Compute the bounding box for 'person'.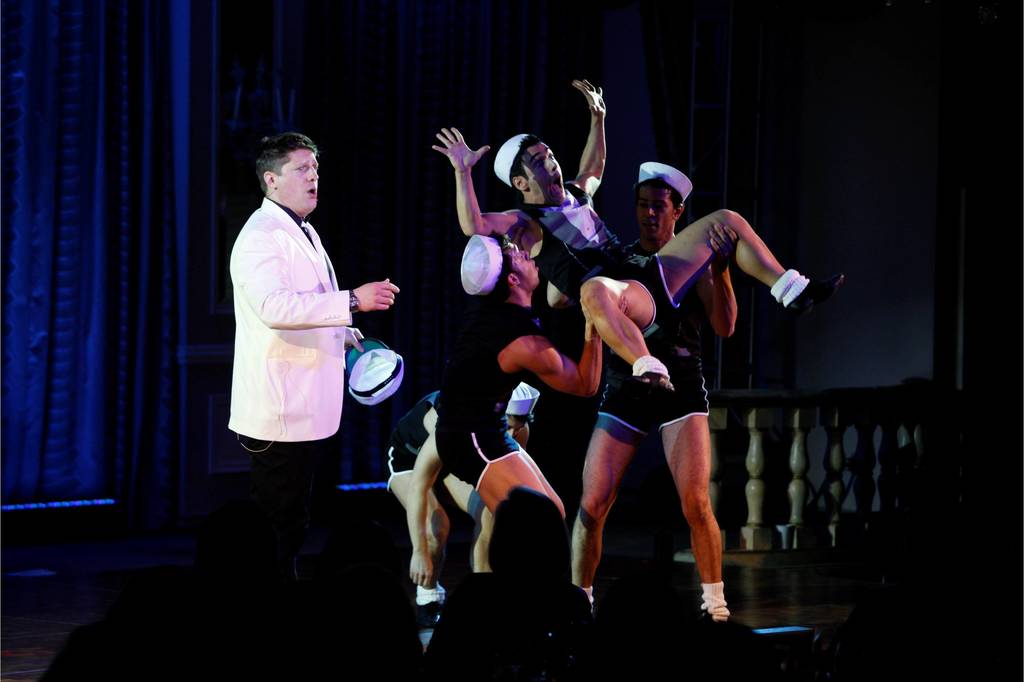
x1=566 y1=163 x2=734 y2=627.
